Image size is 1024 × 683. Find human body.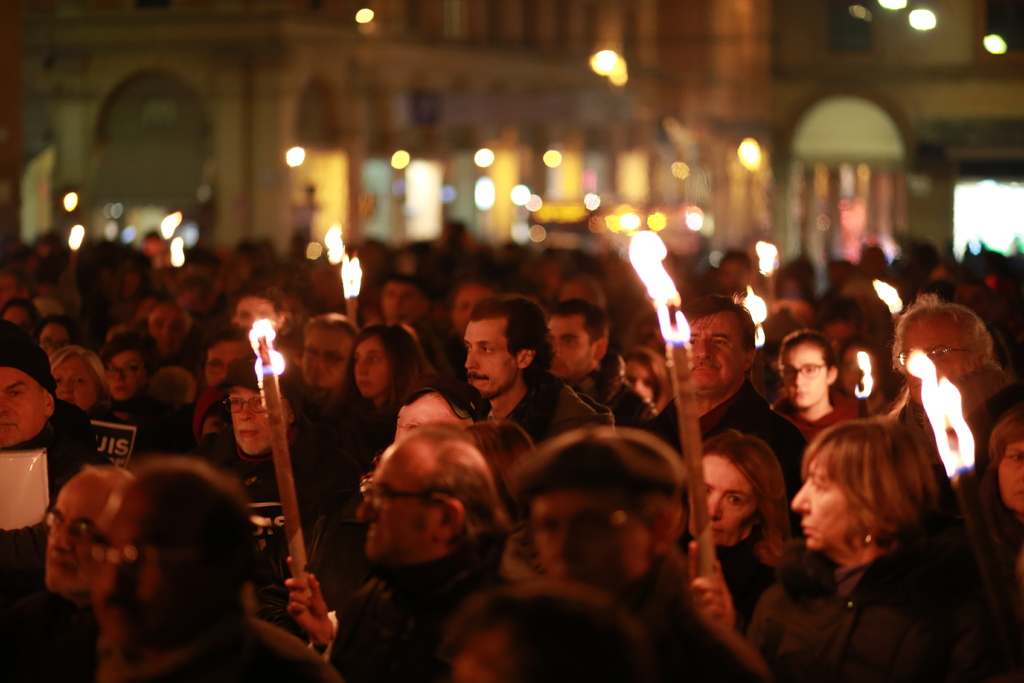
pyautogui.locateOnScreen(204, 429, 351, 623).
